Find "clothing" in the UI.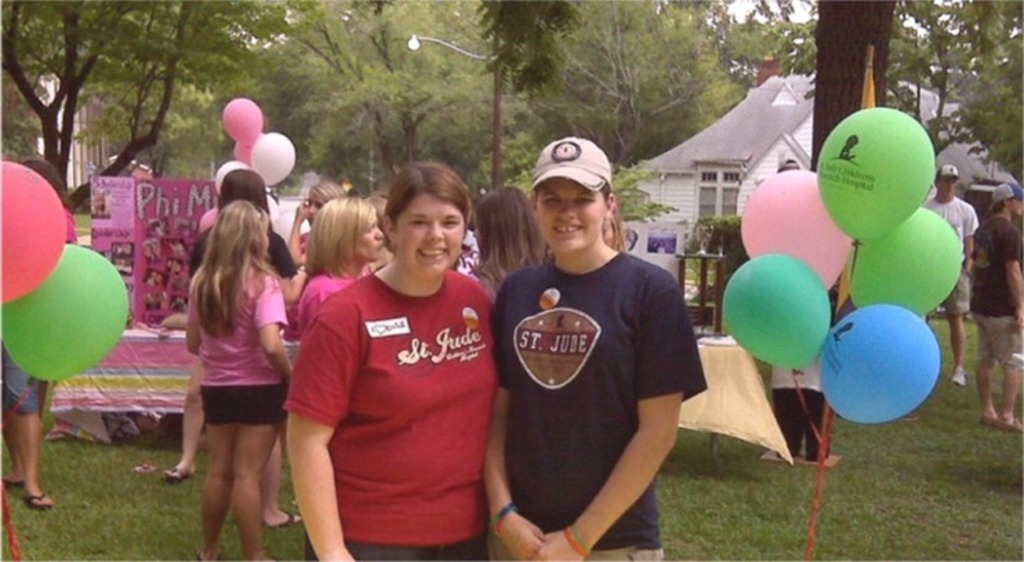
UI element at {"left": 185, "top": 262, "right": 290, "bottom": 427}.
